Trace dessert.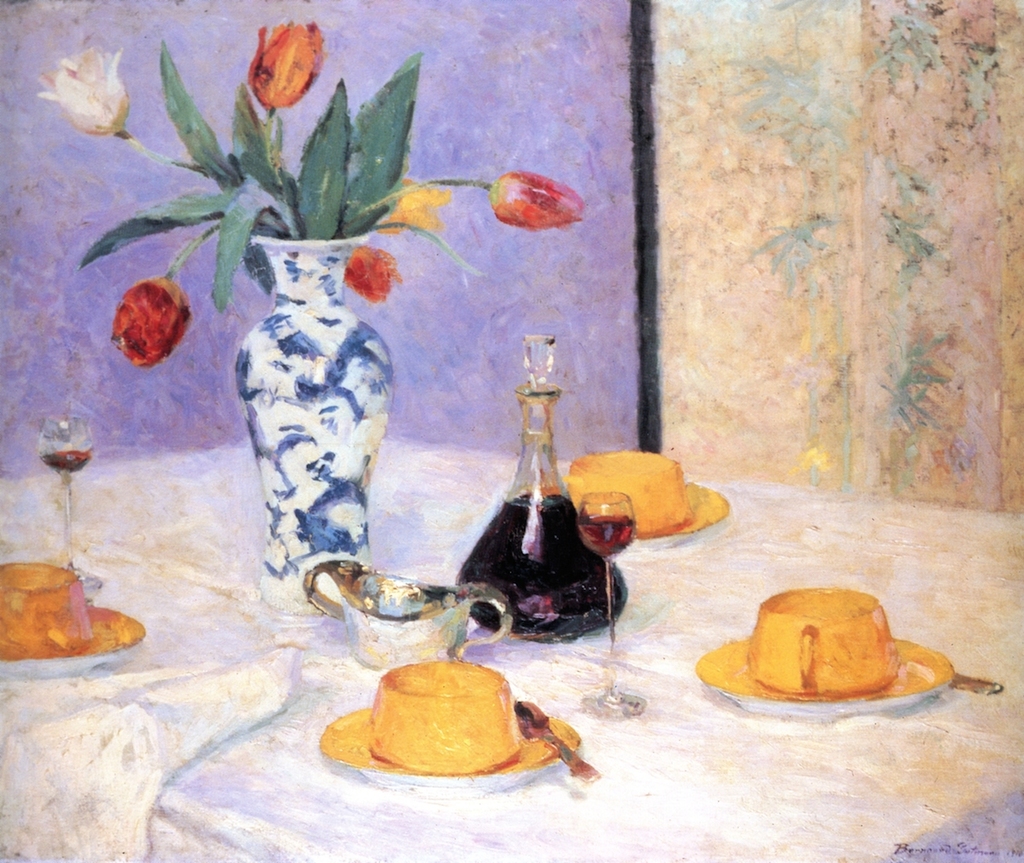
Traced to rect(697, 586, 956, 702).
